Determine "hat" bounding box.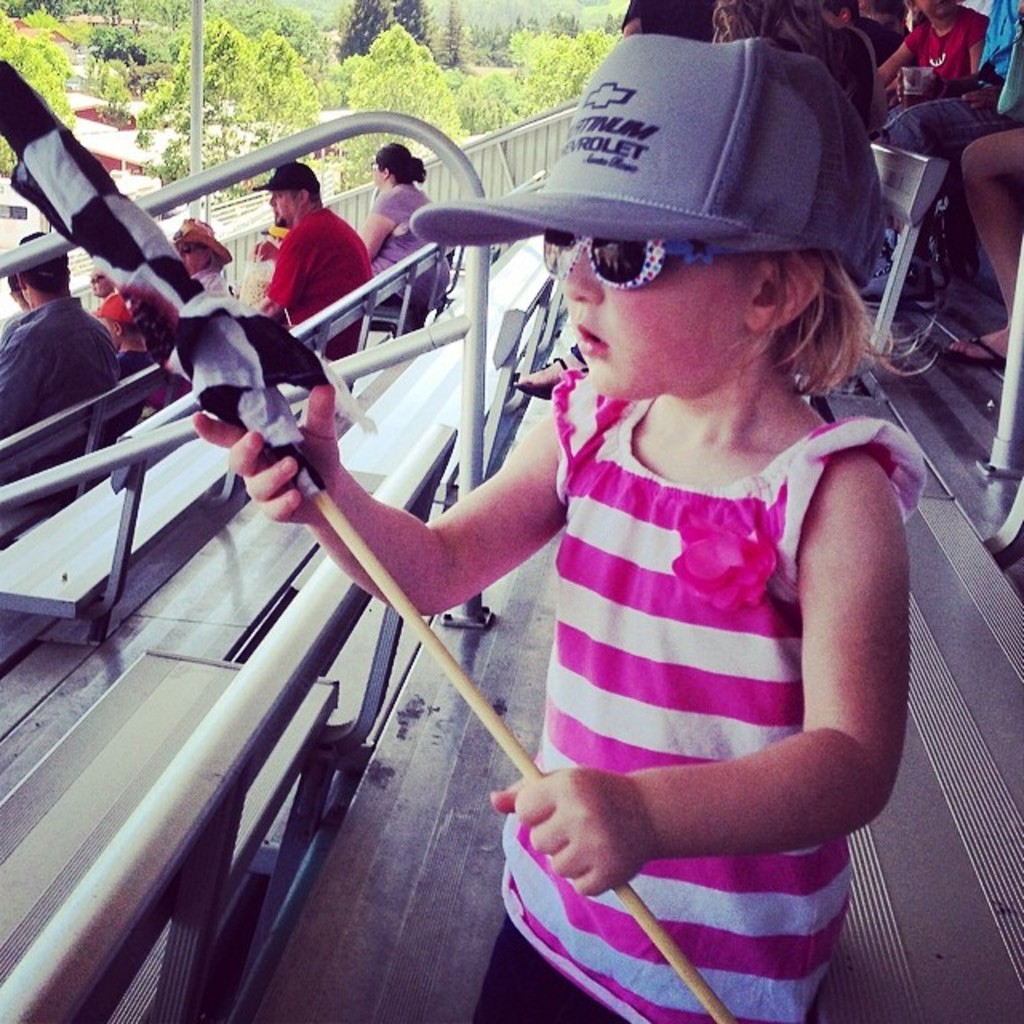
Determined: pyautogui.locateOnScreen(408, 27, 878, 298).
